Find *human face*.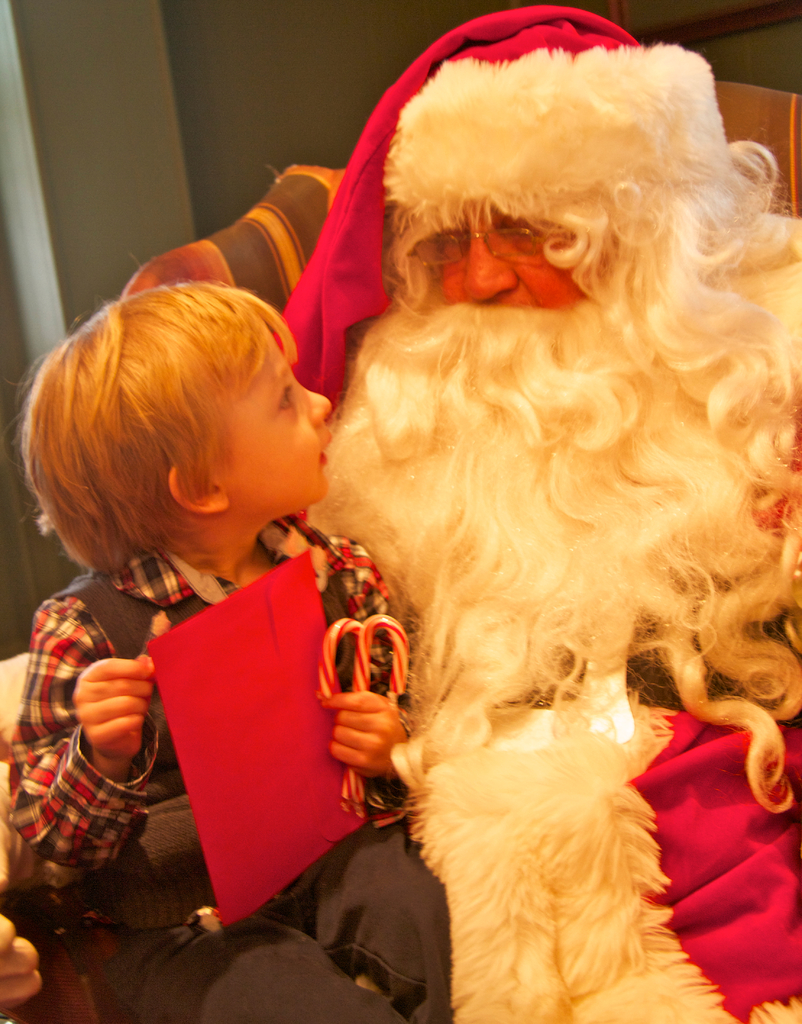
(215, 335, 338, 509).
